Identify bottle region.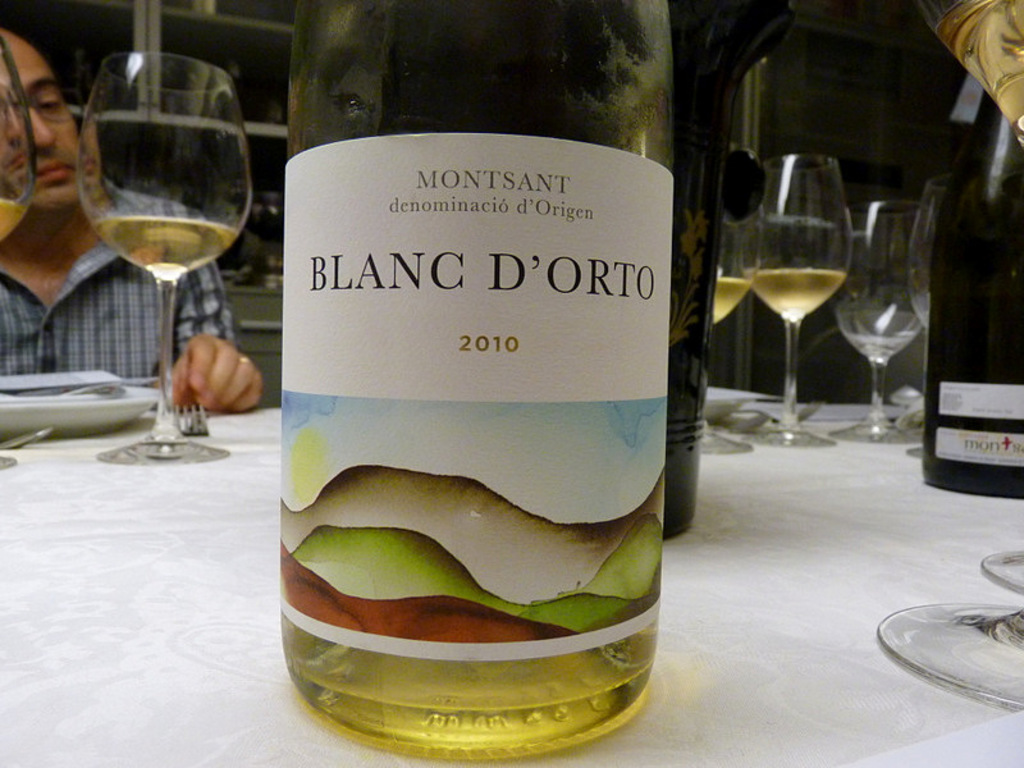
Region: rect(278, 0, 675, 762).
